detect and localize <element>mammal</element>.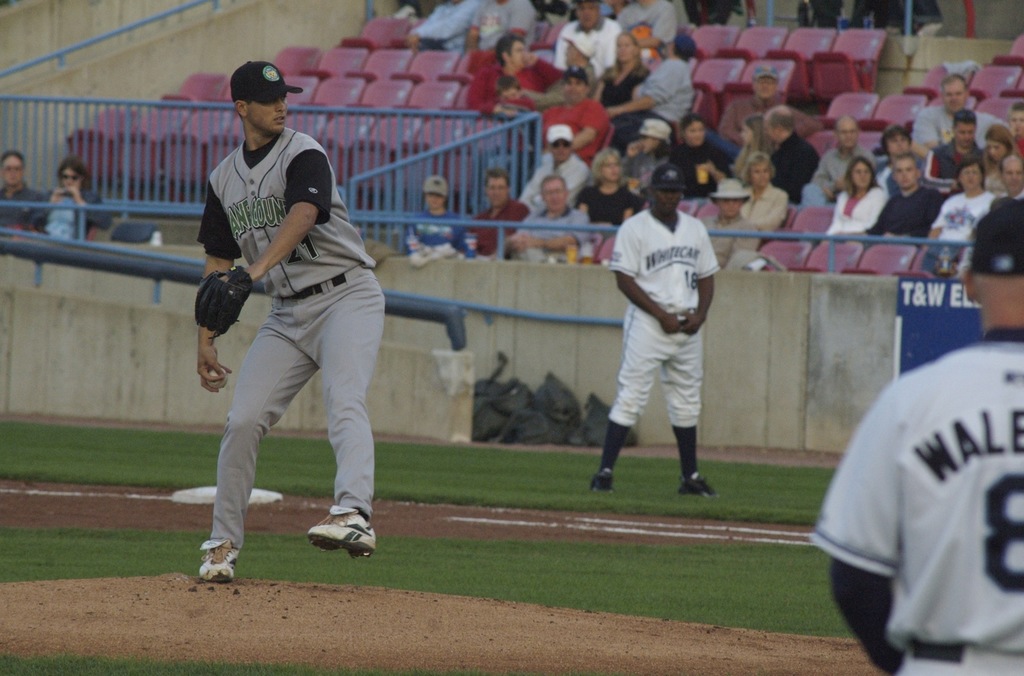
Localized at BBox(672, 113, 731, 166).
